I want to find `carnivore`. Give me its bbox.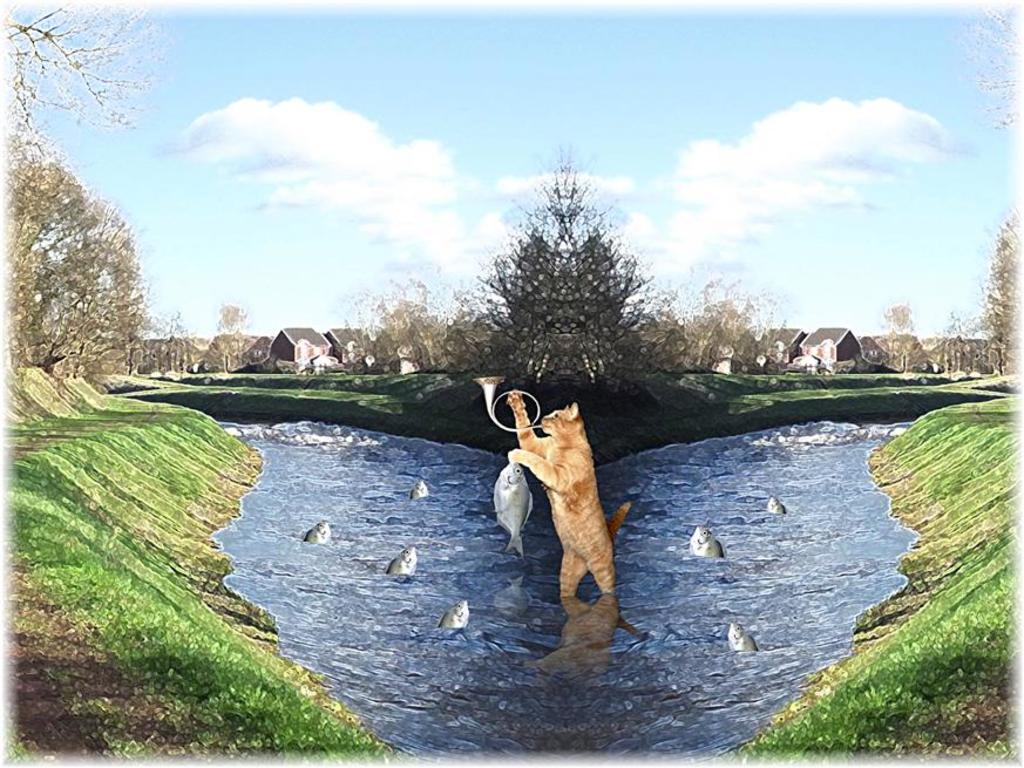
BBox(677, 523, 725, 566).
